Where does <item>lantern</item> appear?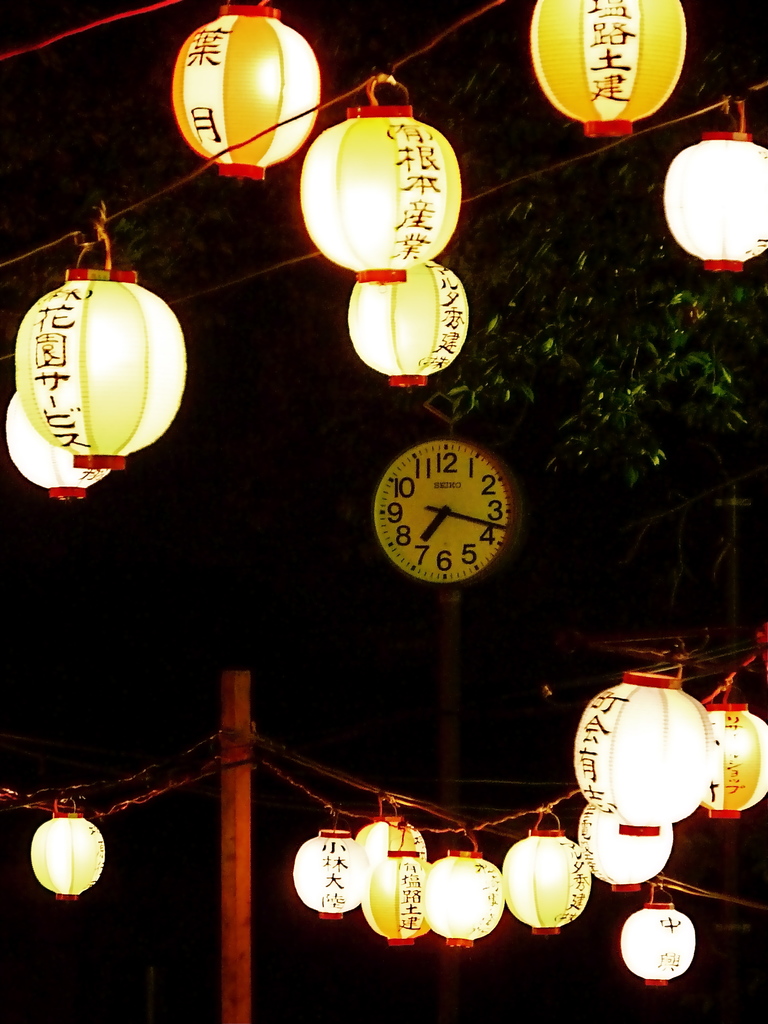
Appears at [x1=12, y1=200, x2=195, y2=465].
